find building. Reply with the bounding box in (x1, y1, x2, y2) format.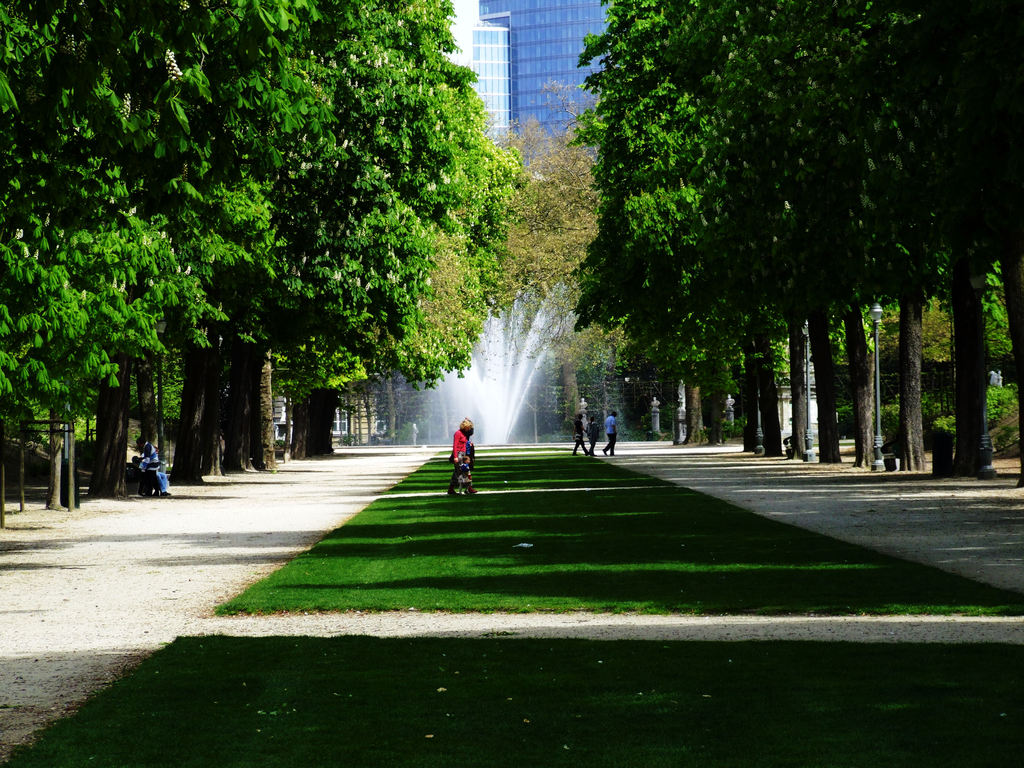
(386, 0, 1023, 452).
